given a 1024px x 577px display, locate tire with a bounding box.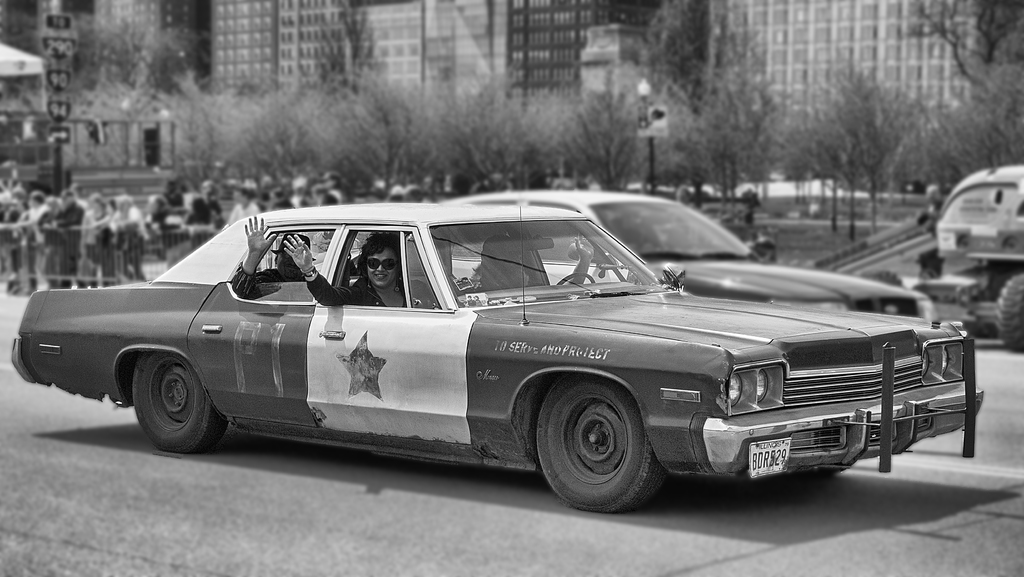
Located: (132,349,232,454).
